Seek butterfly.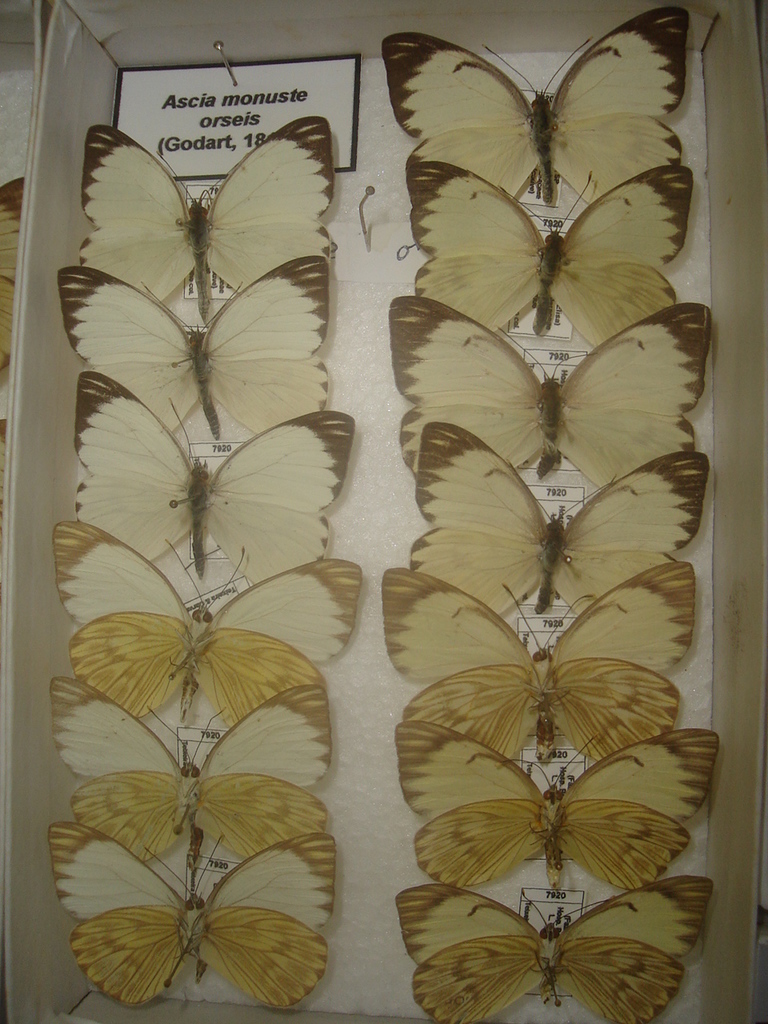
pyautogui.locateOnScreen(62, 125, 334, 296).
